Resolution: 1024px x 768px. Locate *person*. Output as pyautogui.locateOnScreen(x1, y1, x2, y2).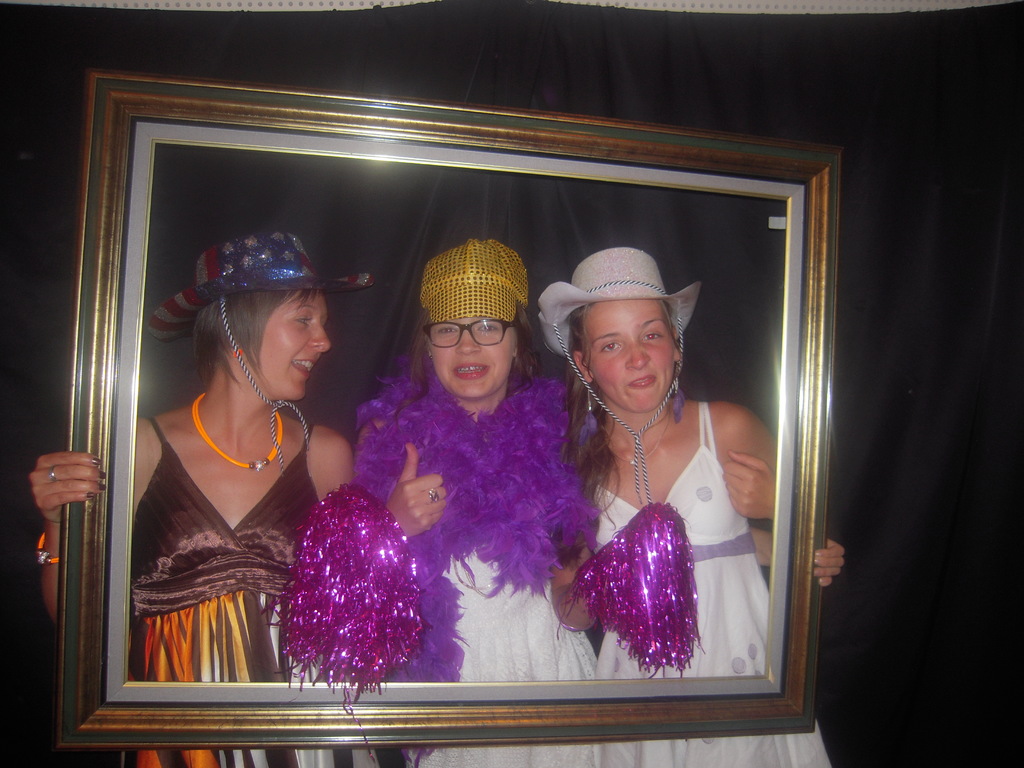
pyautogui.locateOnScreen(29, 229, 355, 767).
